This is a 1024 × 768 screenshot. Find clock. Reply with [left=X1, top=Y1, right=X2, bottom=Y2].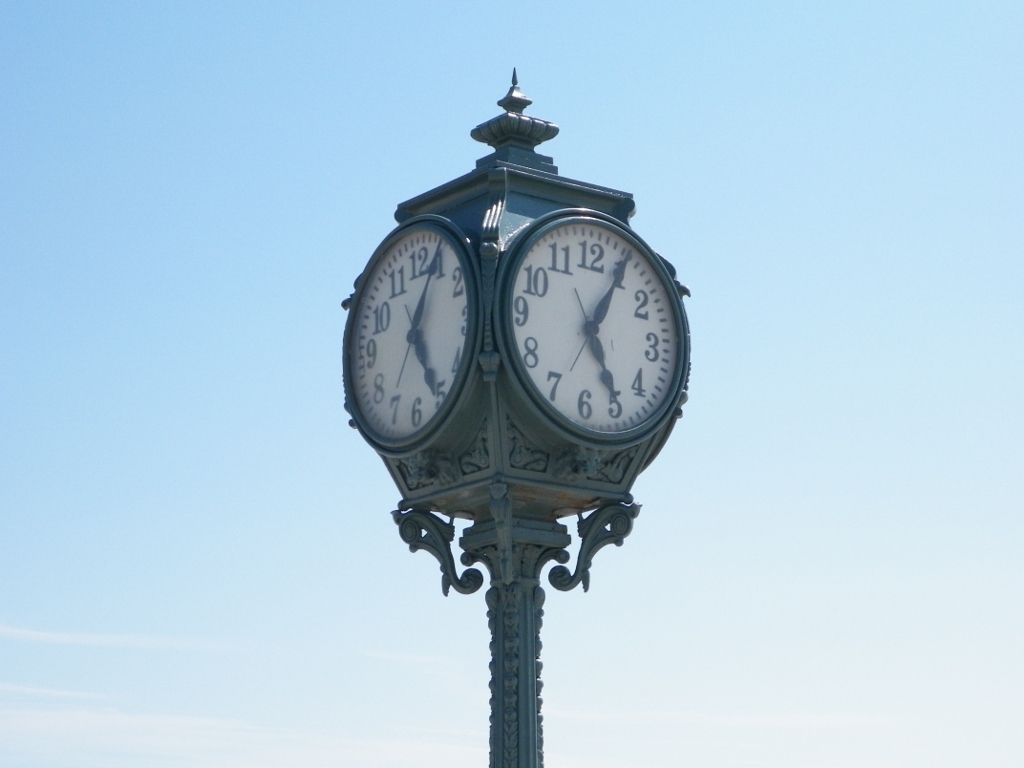
[left=489, top=208, right=692, bottom=448].
